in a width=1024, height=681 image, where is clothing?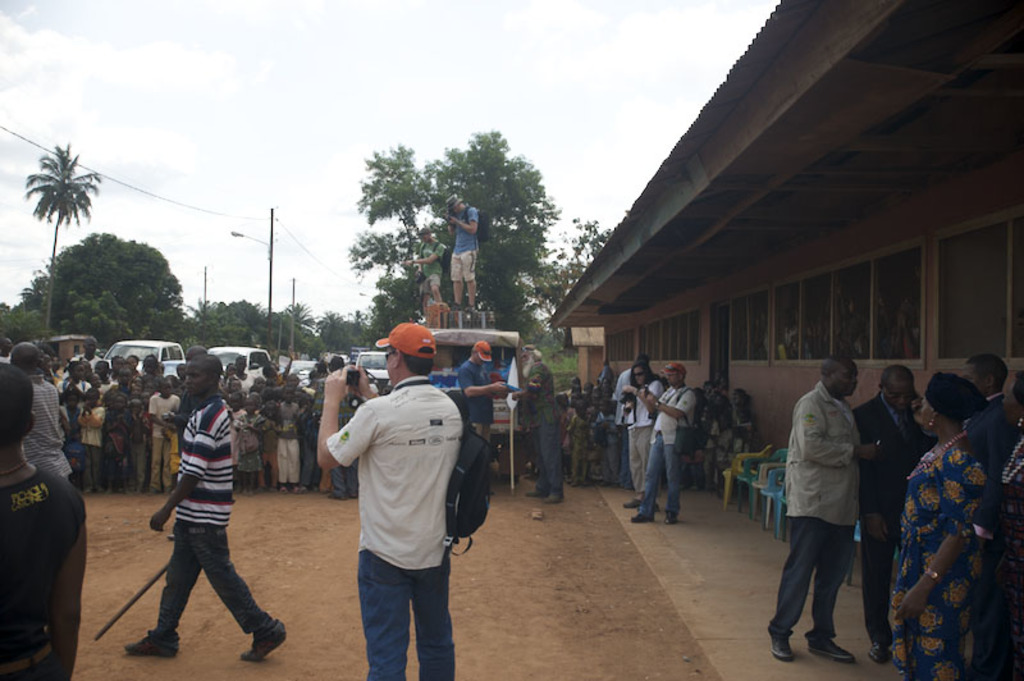
[151,396,184,483].
